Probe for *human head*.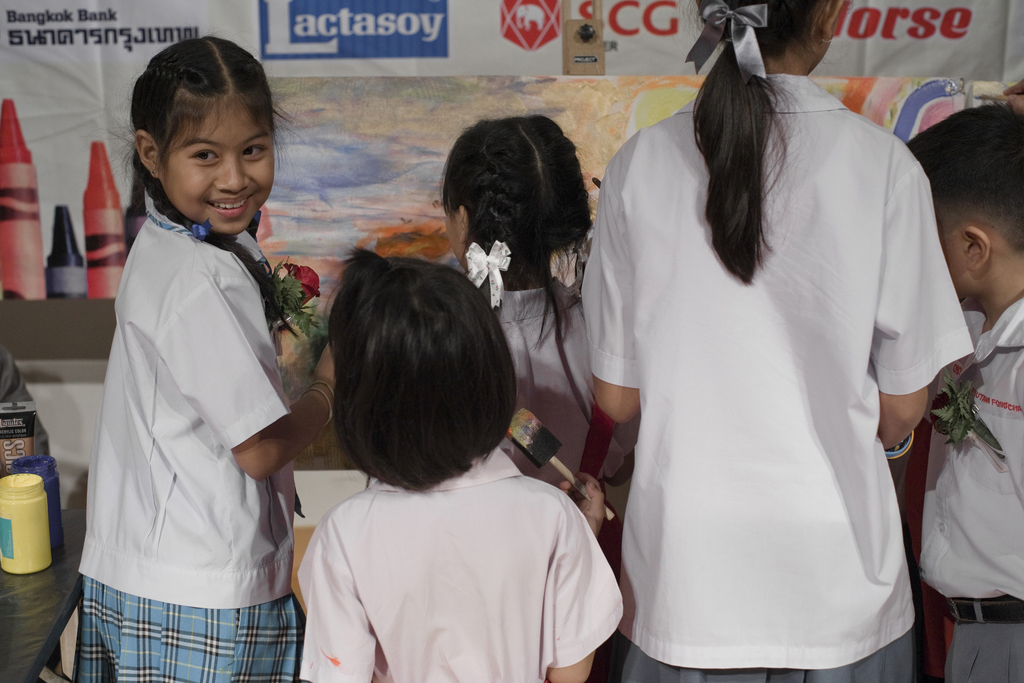
Probe result: (left=442, top=115, right=592, bottom=286).
